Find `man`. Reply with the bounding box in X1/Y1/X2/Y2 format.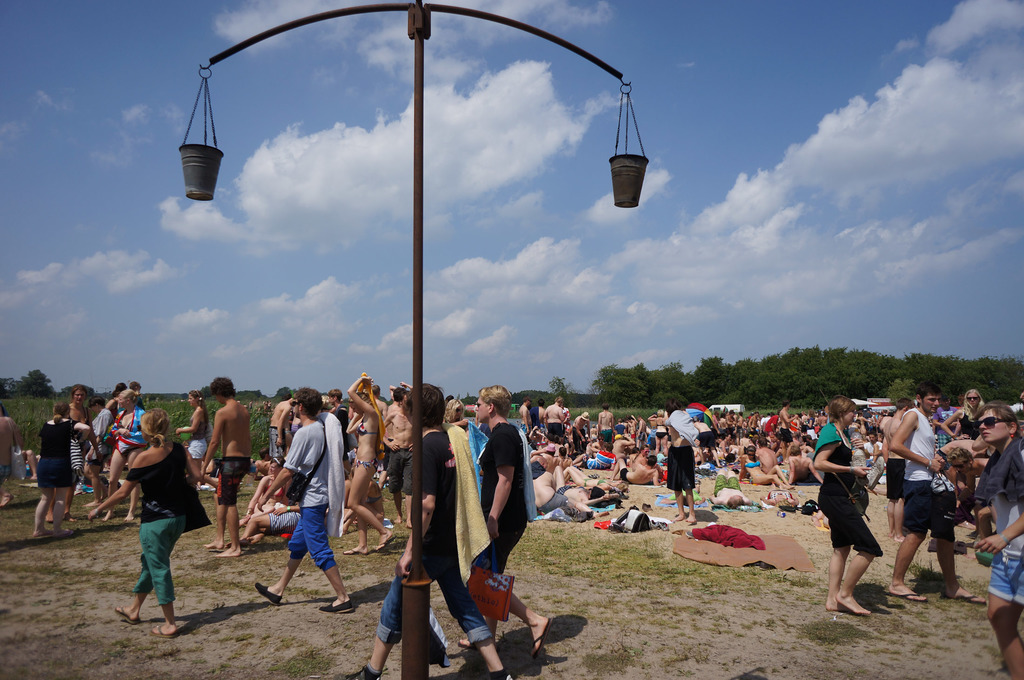
551/464/620/507.
